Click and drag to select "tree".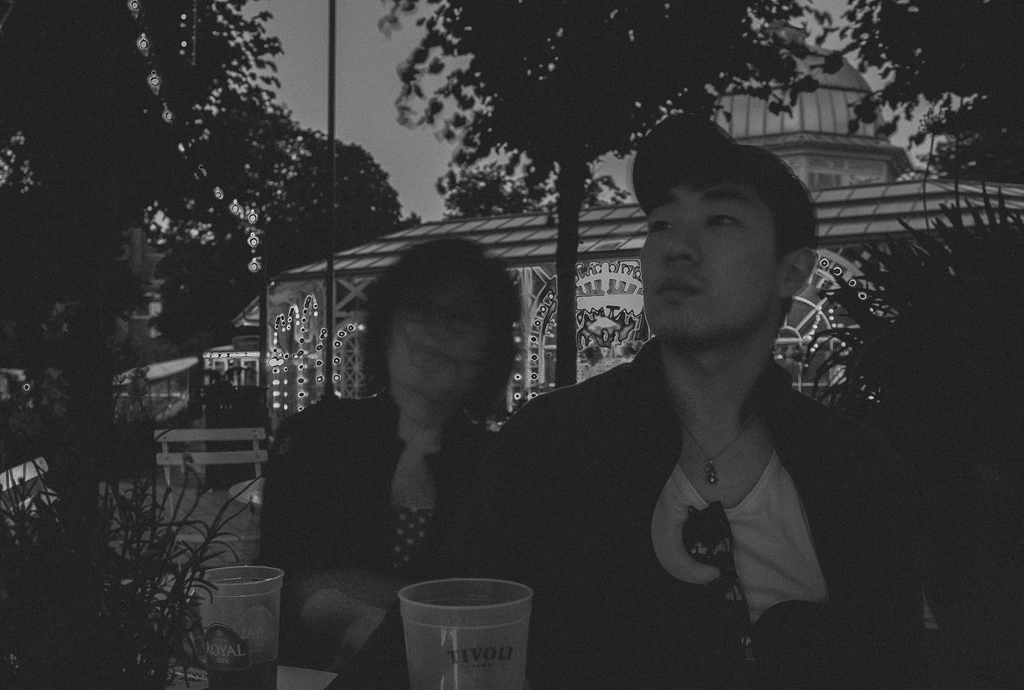
Selection: select_region(810, 0, 1023, 202).
